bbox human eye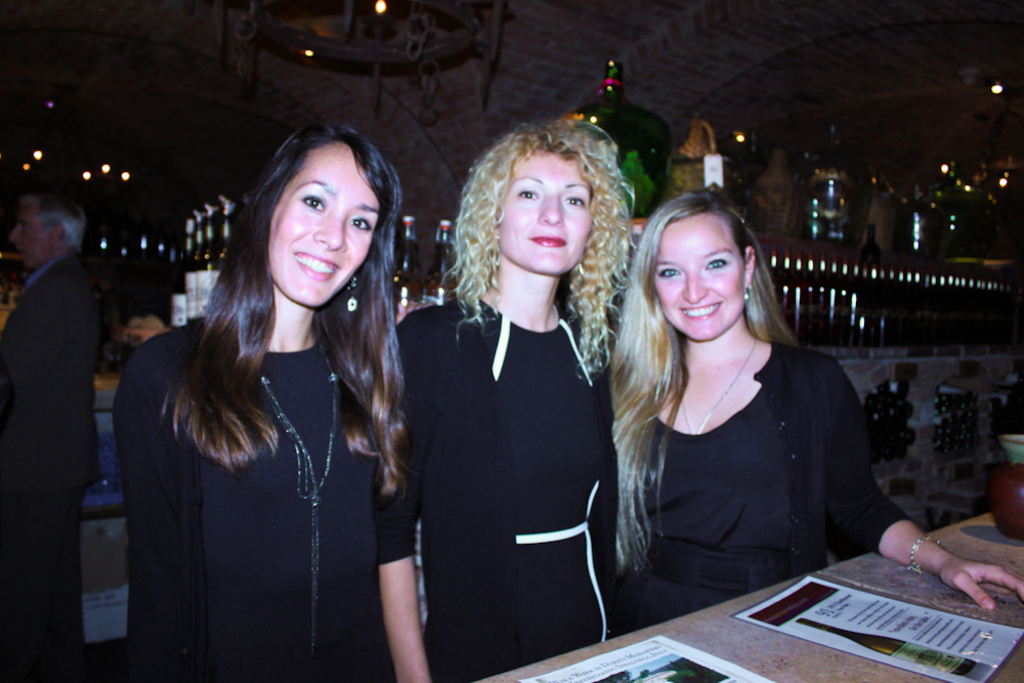
BBox(515, 187, 543, 202)
